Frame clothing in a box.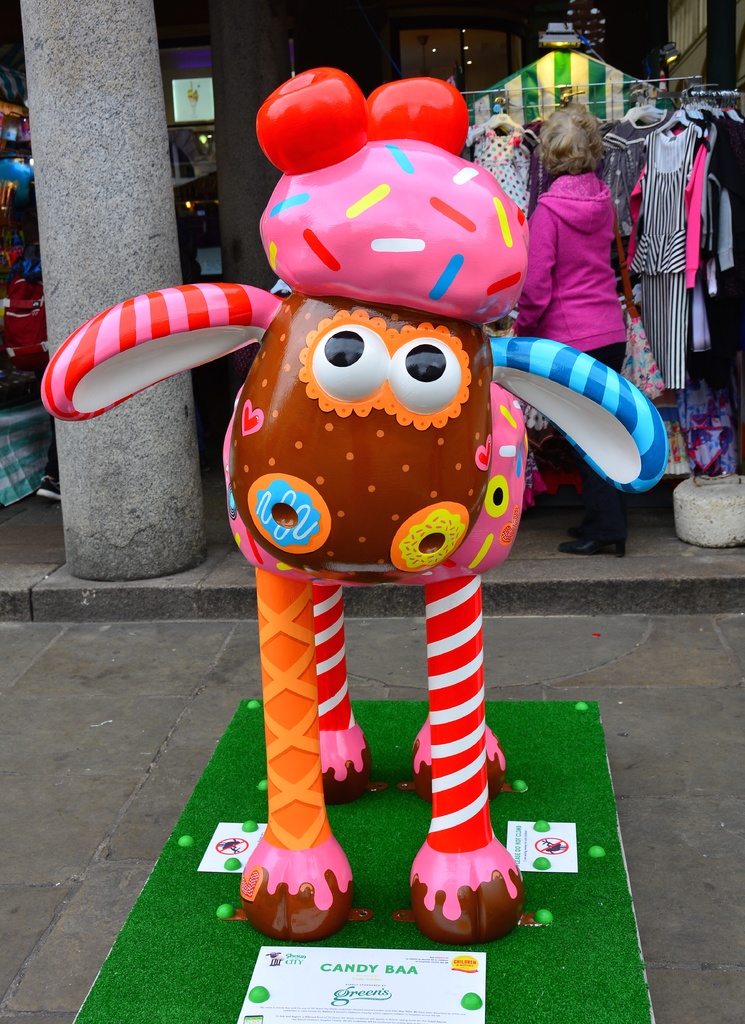
select_region(512, 166, 627, 544).
